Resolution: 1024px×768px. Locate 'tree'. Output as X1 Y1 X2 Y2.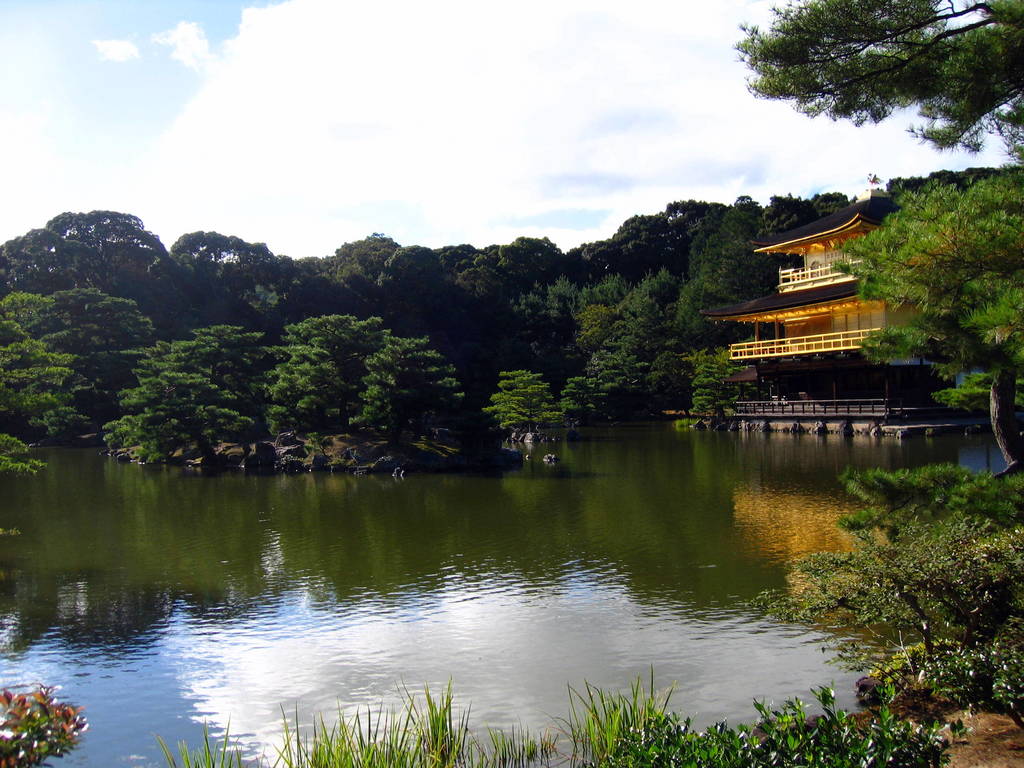
0 227 93 289.
